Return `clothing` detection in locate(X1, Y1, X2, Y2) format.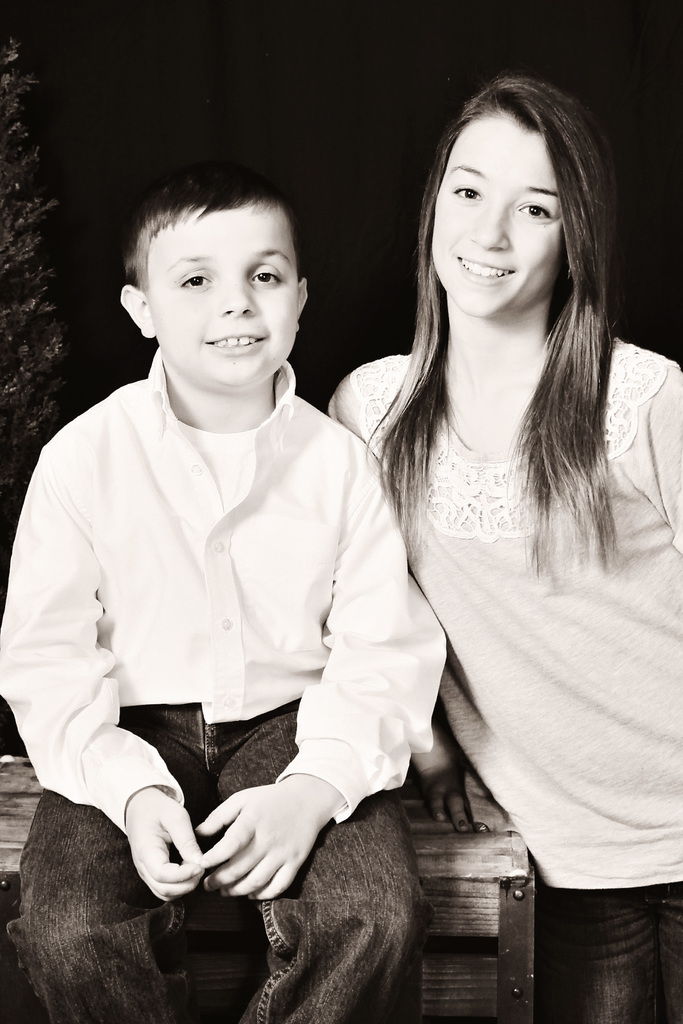
locate(0, 342, 461, 1020).
